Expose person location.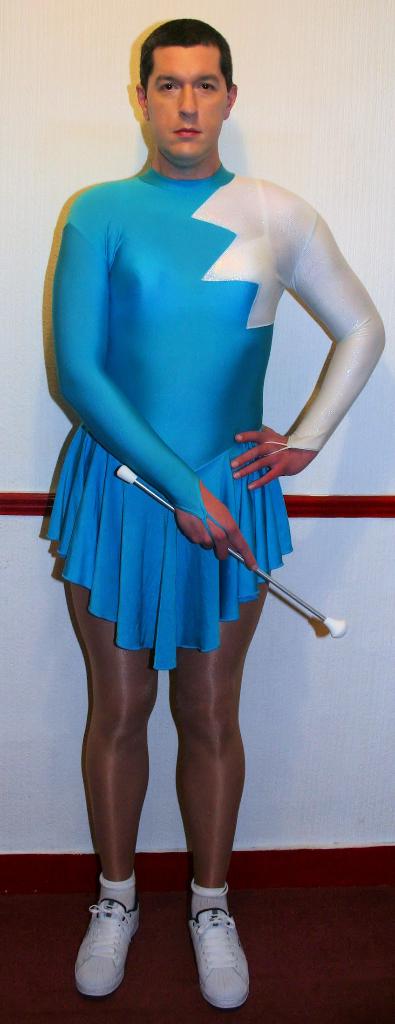
Exposed at (x1=22, y1=25, x2=369, y2=982).
